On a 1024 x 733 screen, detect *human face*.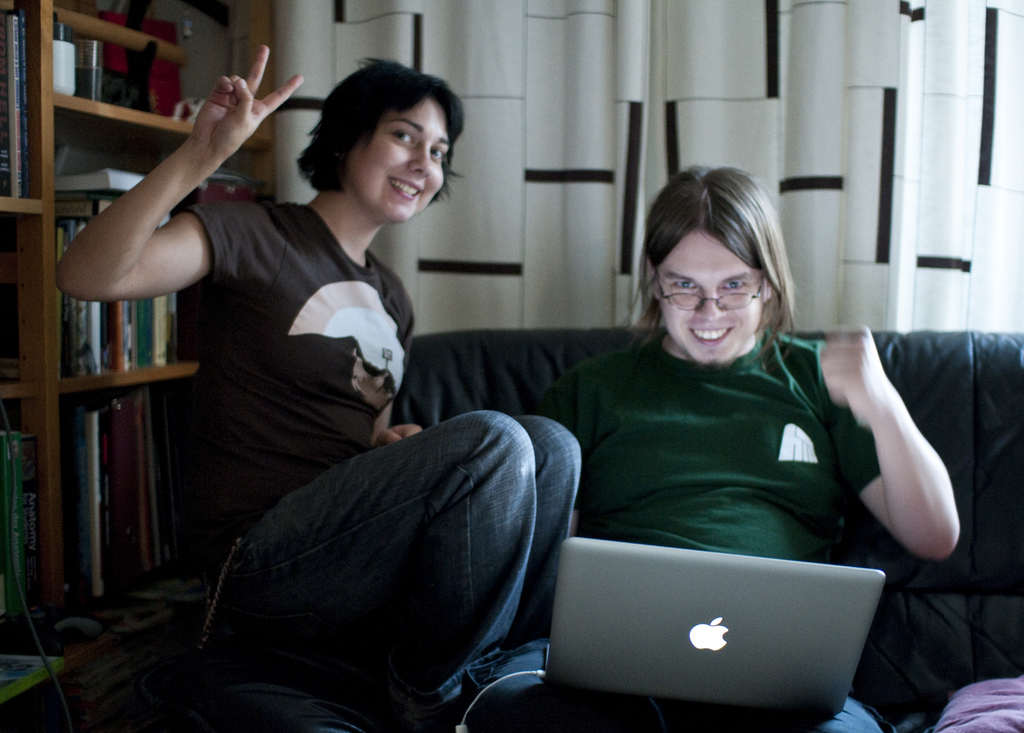
crop(351, 99, 454, 222).
